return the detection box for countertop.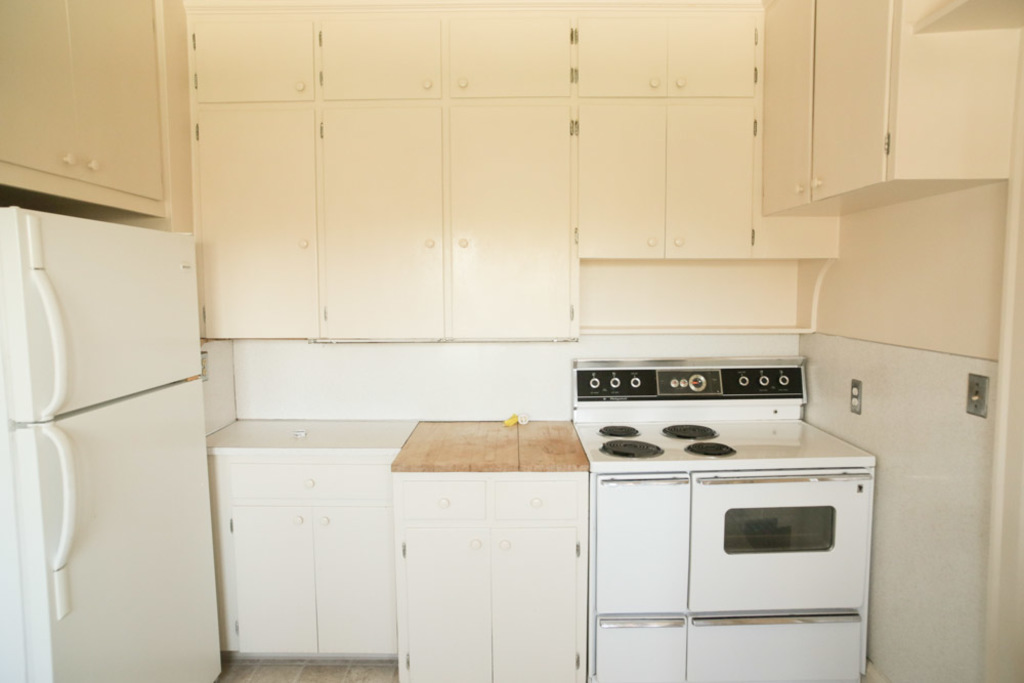
bbox=[207, 412, 420, 668].
